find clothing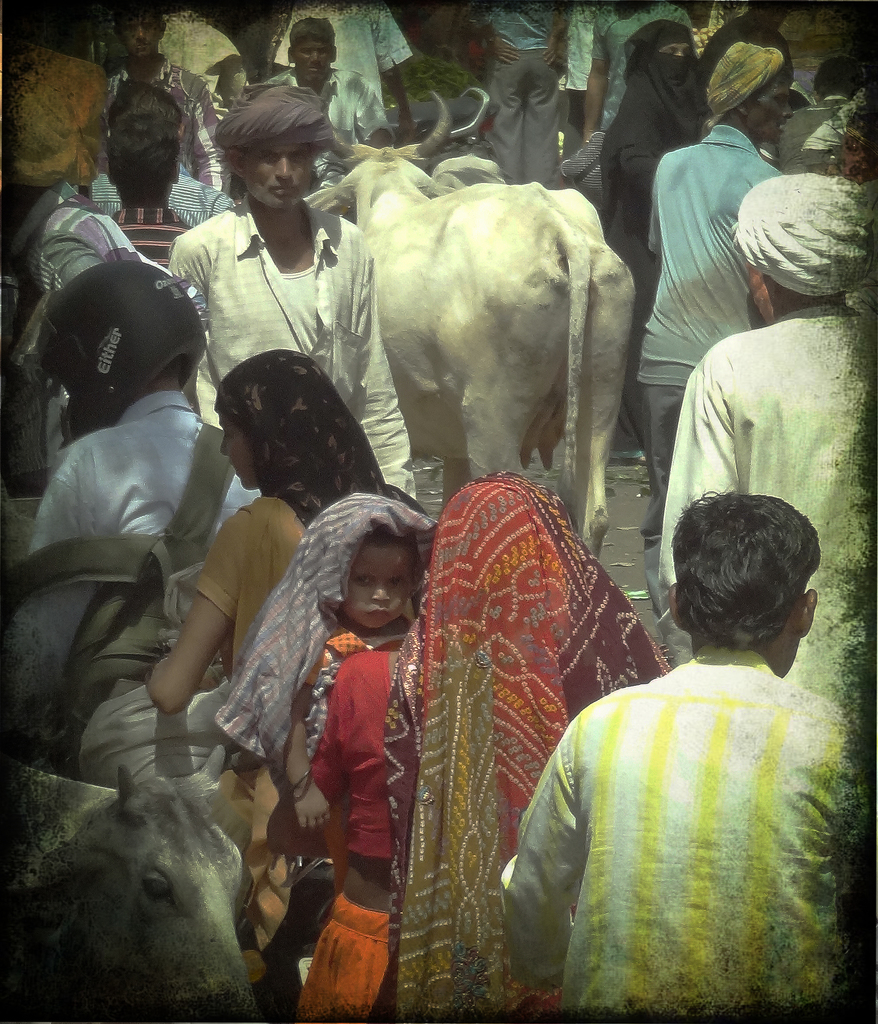
587:5:696:129
